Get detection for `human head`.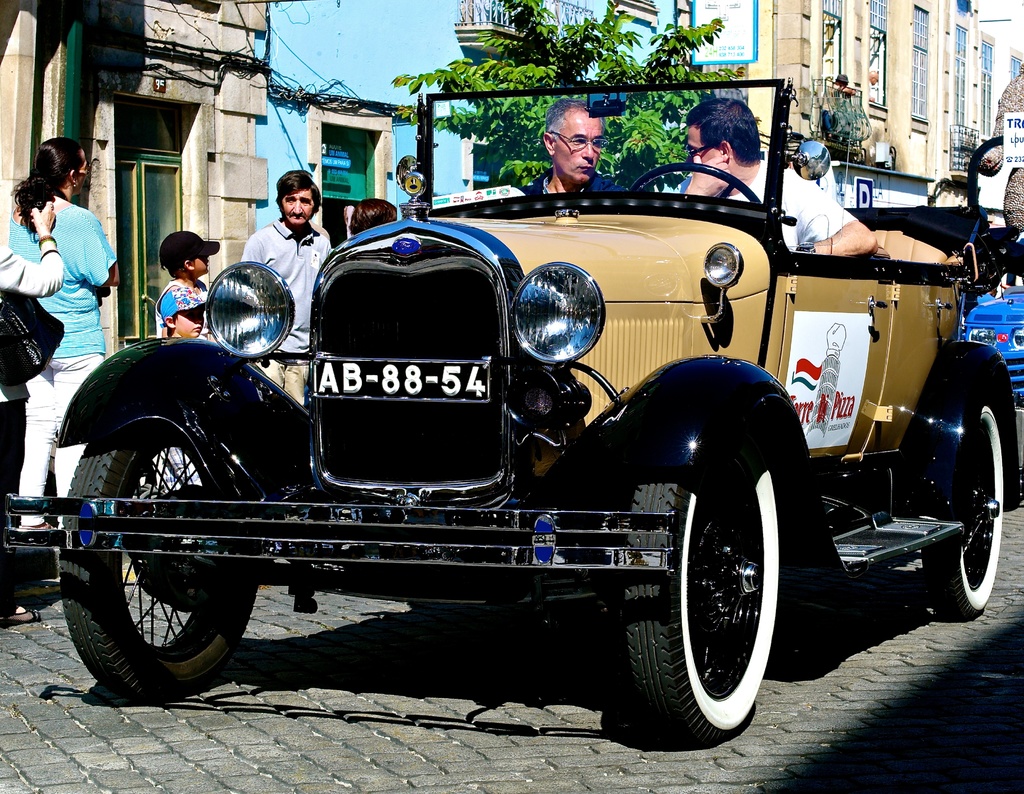
Detection: pyautogui.locateOnScreen(542, 95, 623, 182).
